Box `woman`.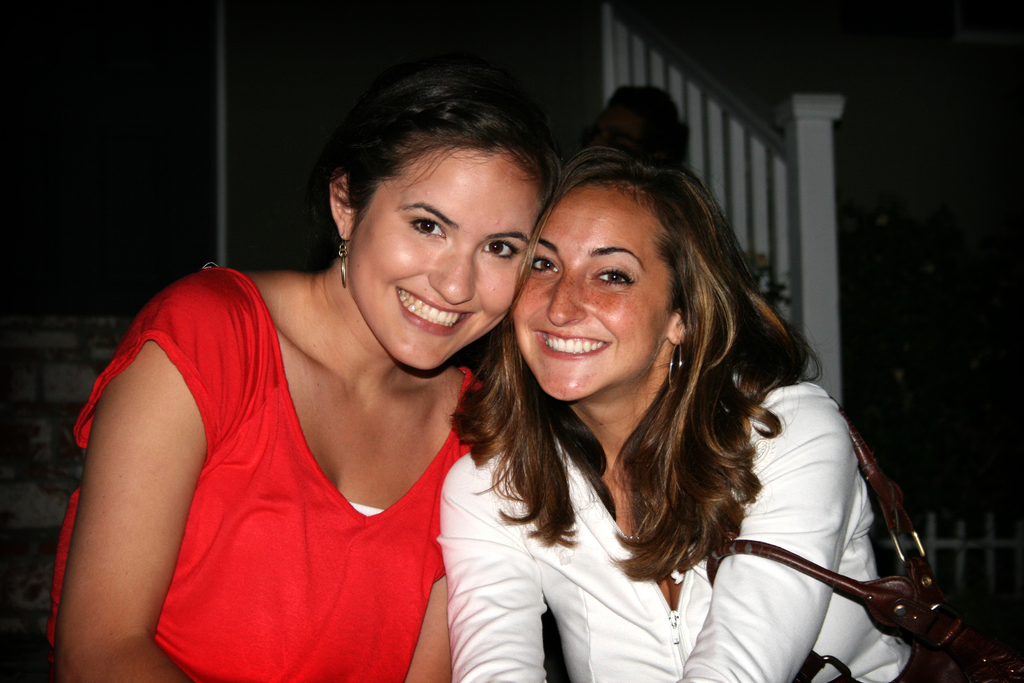
(97,67,513,682).
